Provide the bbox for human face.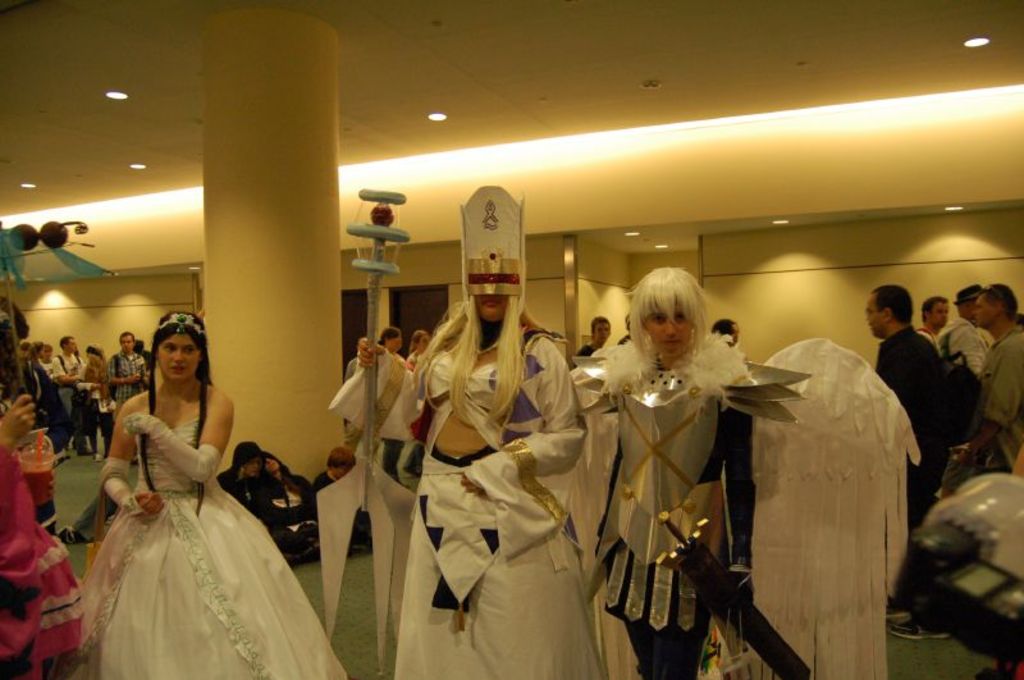
crop(972, 293, 1002, 333).
